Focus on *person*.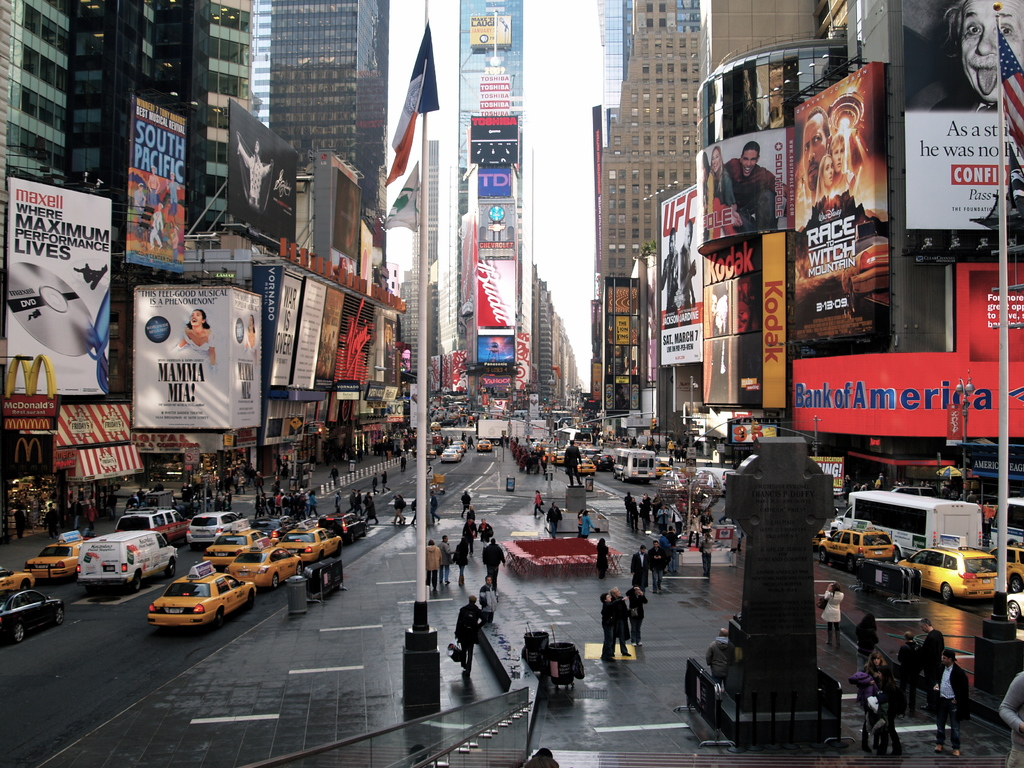
Focused at x1=612, y1=586, x2=643, y2=657.
